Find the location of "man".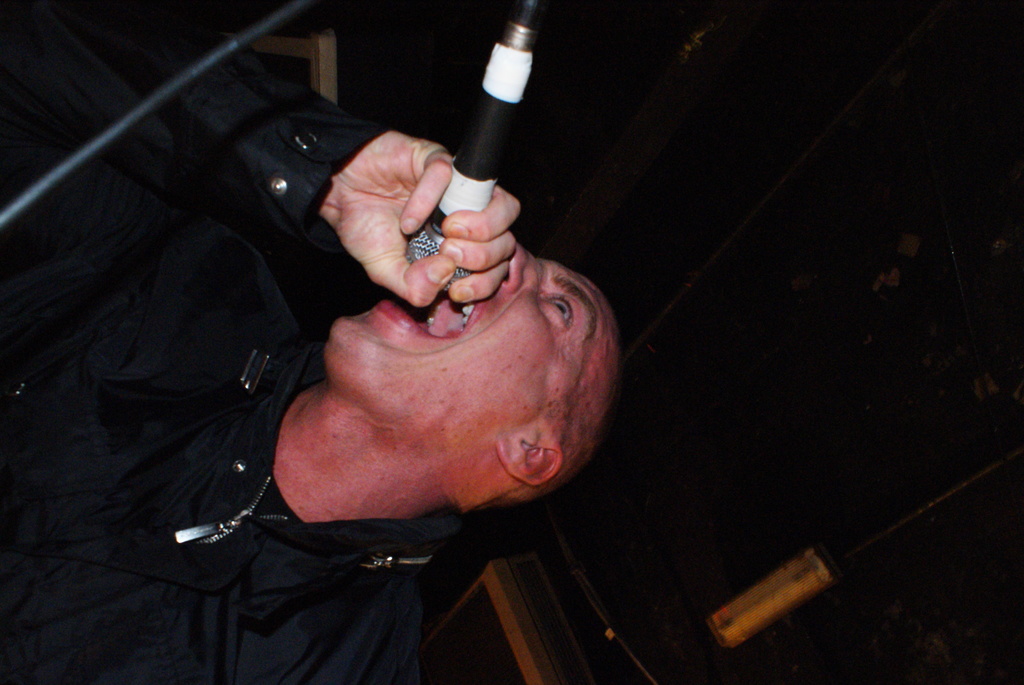
Location: (0, 0, 629, 684).
